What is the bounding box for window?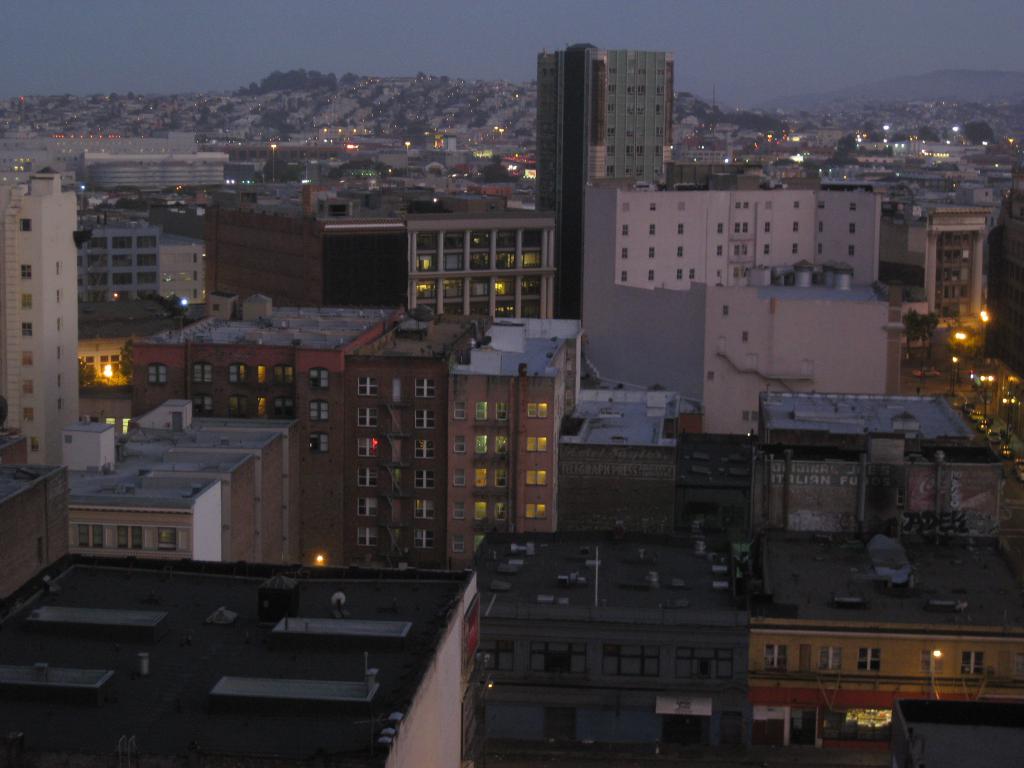
select_region(227, 399, 246, 416).
